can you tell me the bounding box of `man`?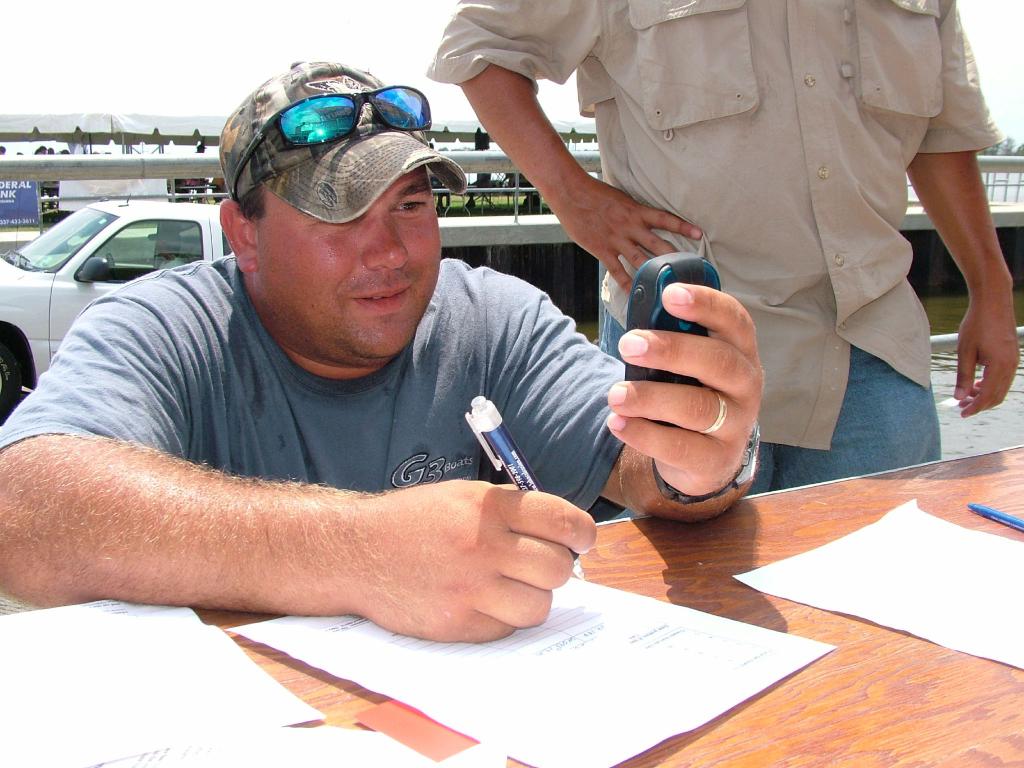
region(404, 0, 1023, 472).
